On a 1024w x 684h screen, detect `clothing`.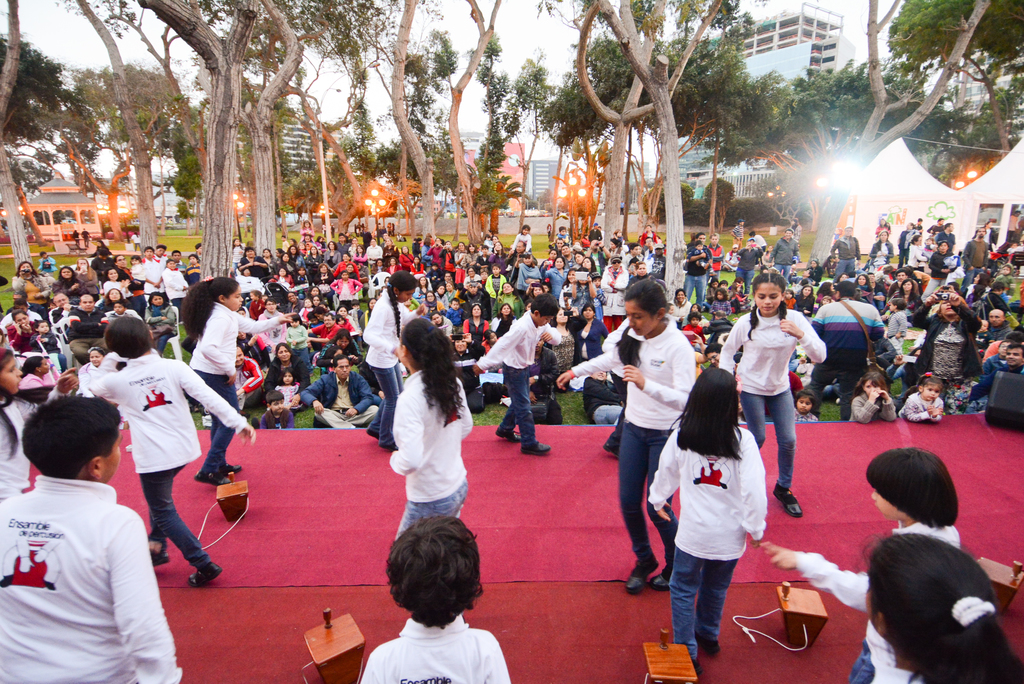
[x1=612, y1=420, x2=669, y2=573].
